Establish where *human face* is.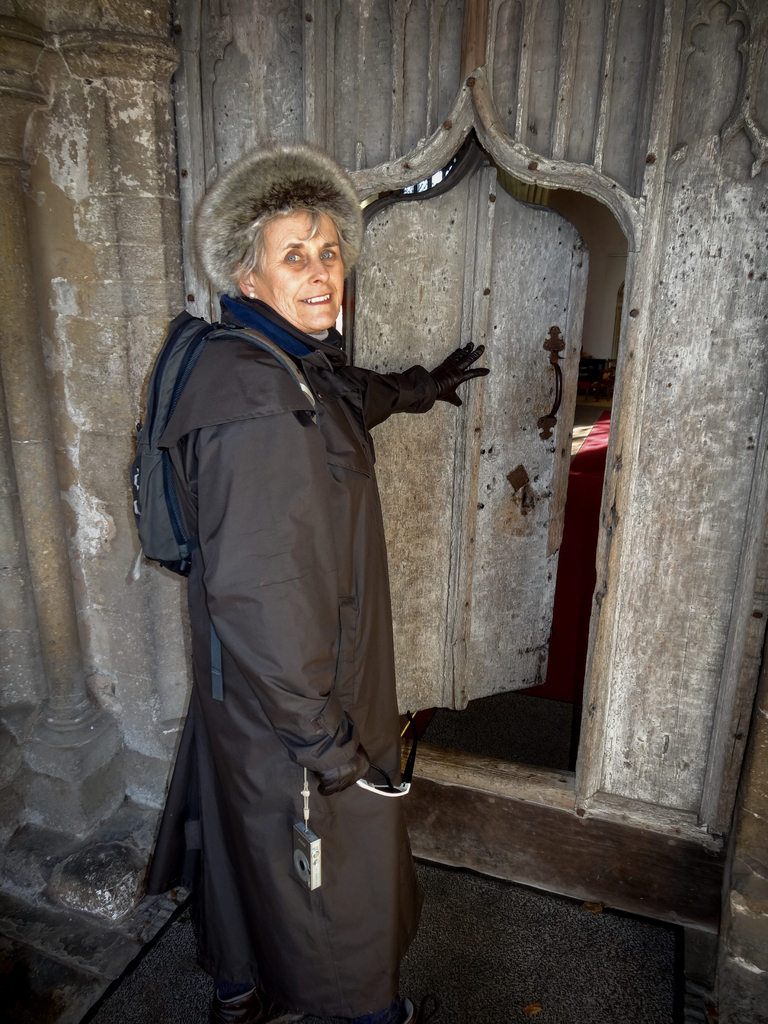
Established at 255/211/342/333.
